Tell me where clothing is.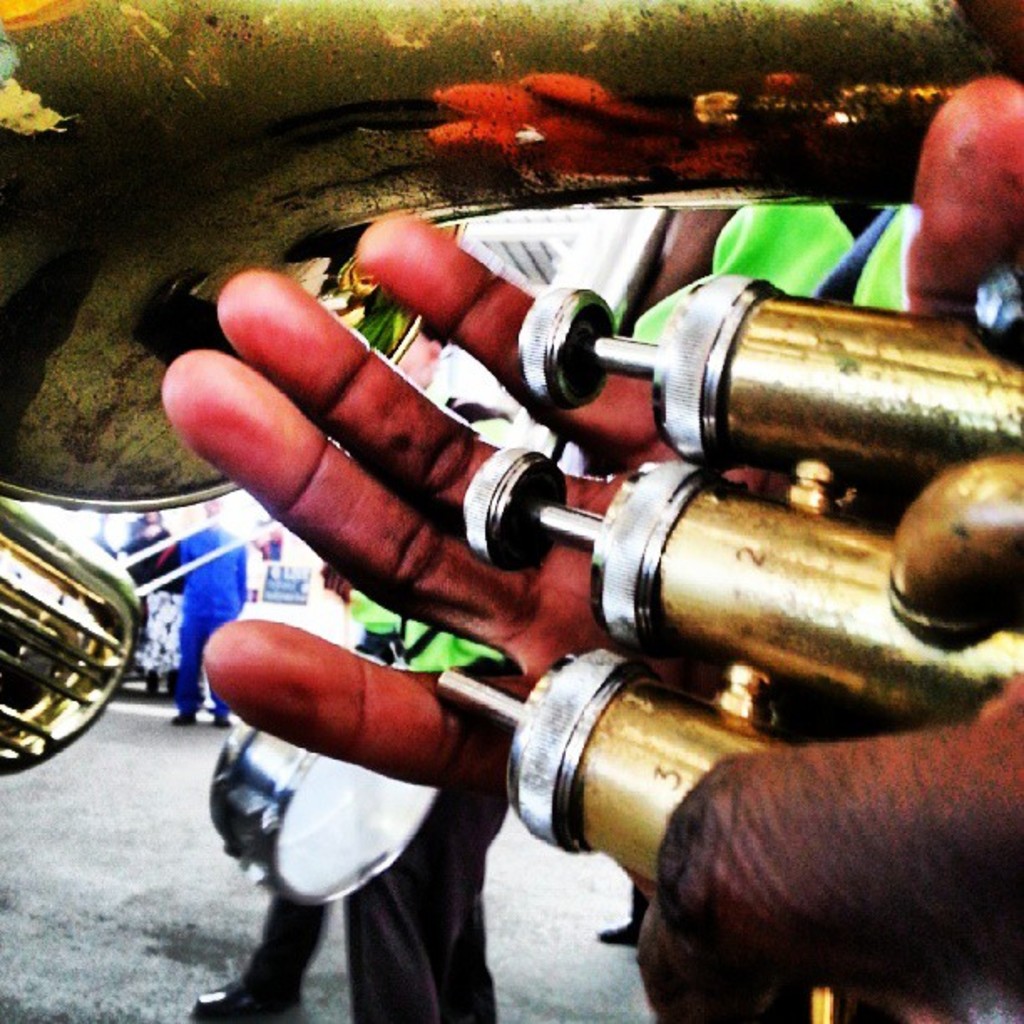
clothing is at bbox=(214, 340, 484, 1022).
